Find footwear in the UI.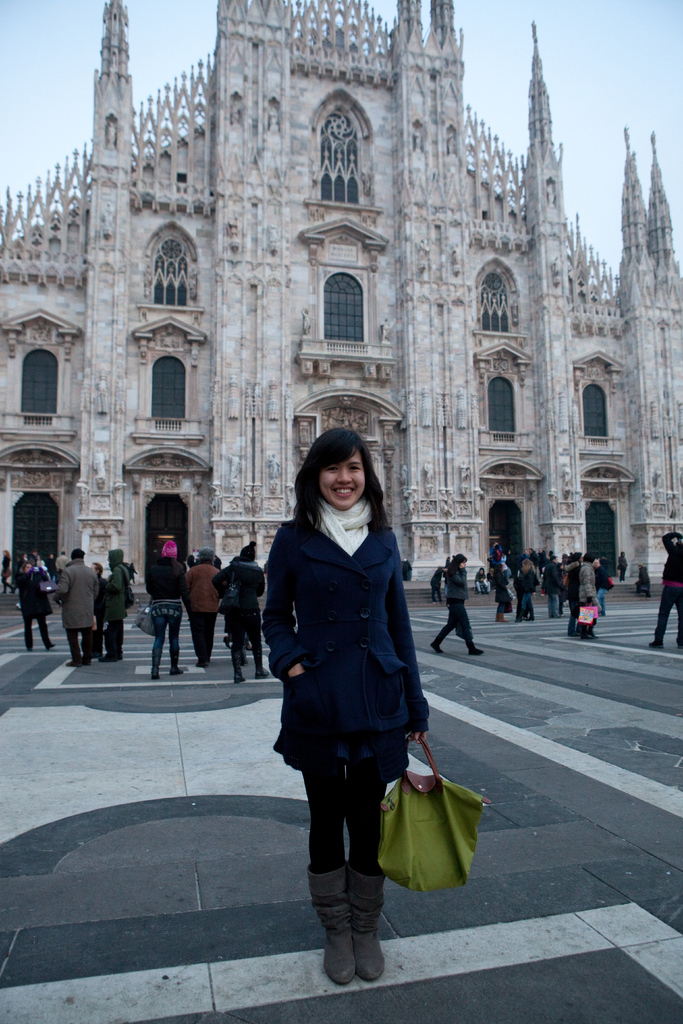
UI element at {"left": 99, "top": 656, "right": 115, "bottom": 661}.
